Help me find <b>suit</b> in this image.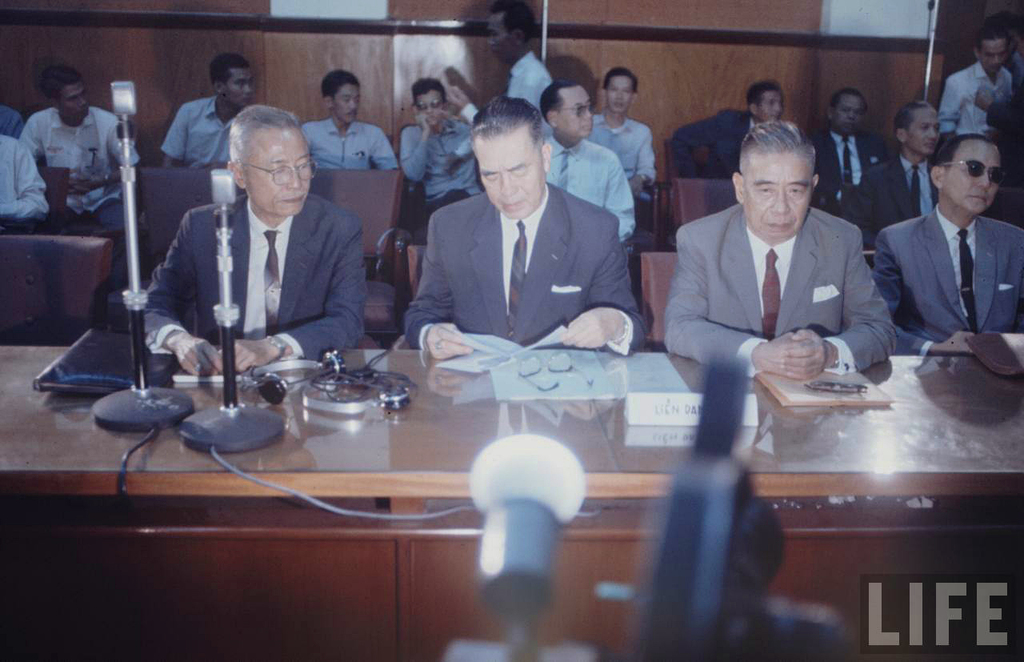
Found it: rect(396, 135, 647, 358).
